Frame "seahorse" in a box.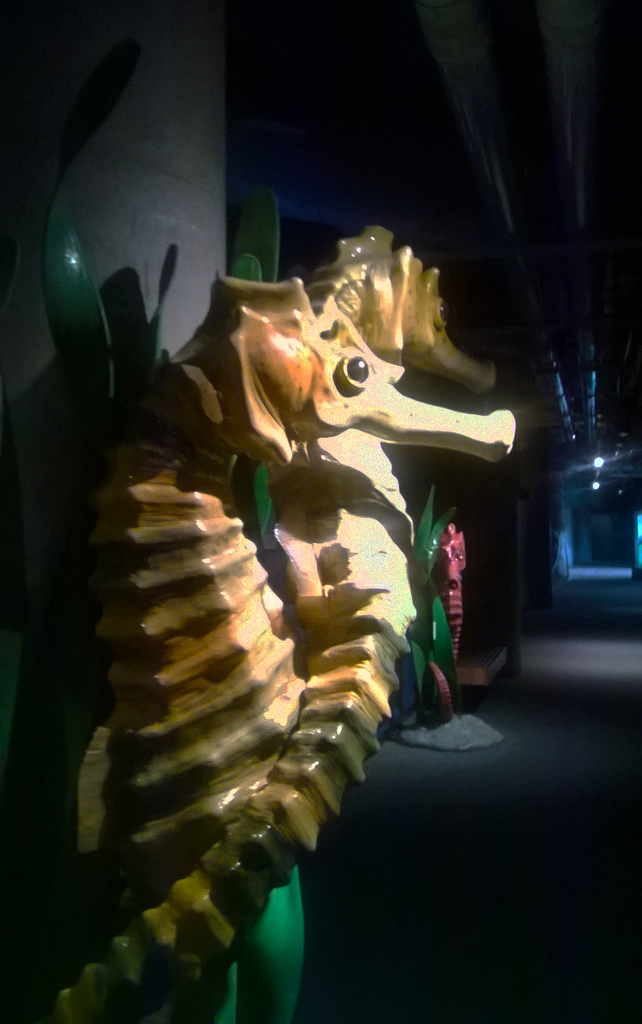
(56, 216, 499, 1023).
